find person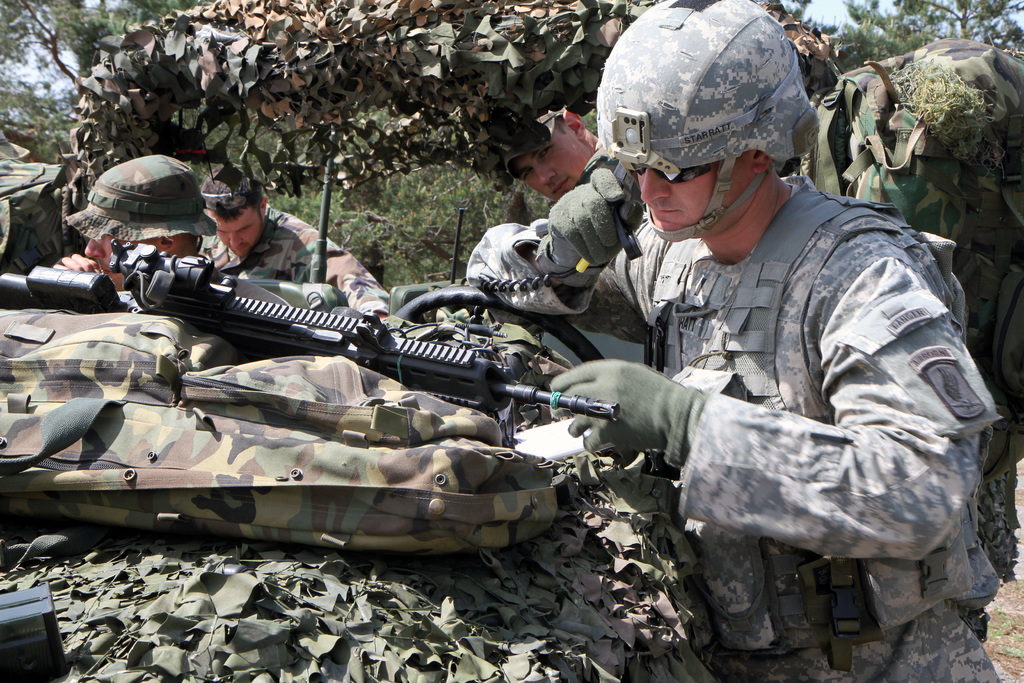
{"x1": 201, "y1": 170, "x2": 396, "y2": 327}
